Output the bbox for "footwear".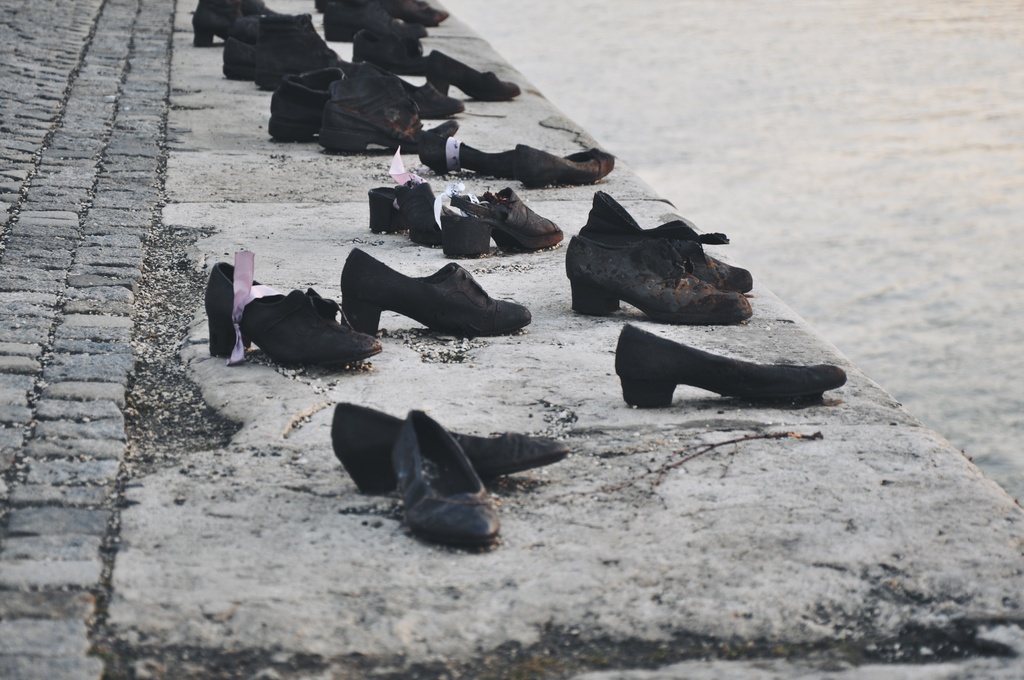
506,139,614,186.
